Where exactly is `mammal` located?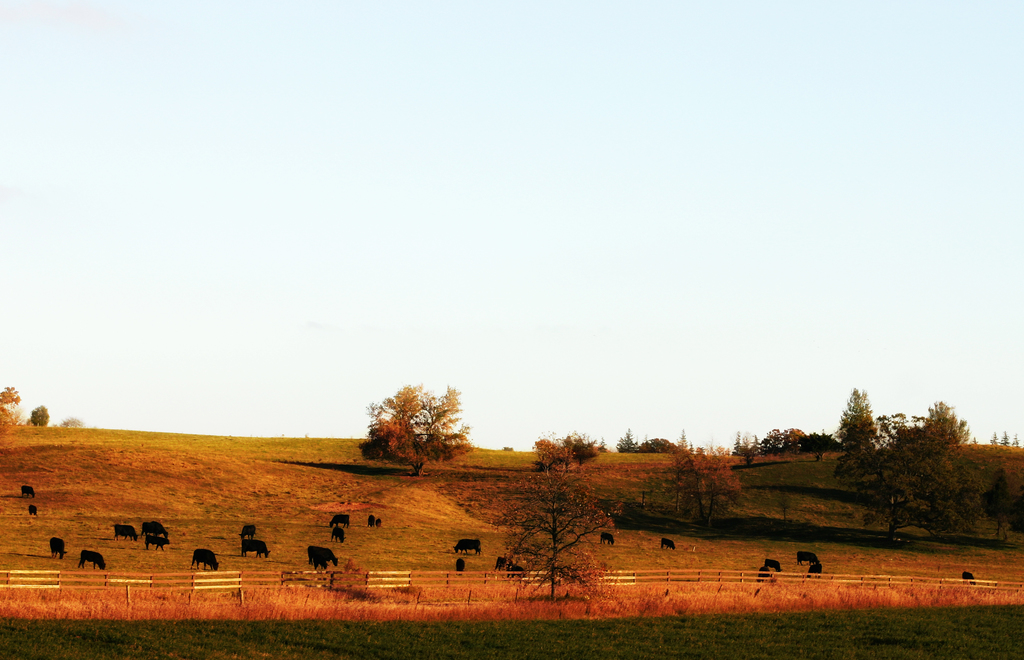
Its bounding box is x1=47, y1=534, x2=68, y2=564.
